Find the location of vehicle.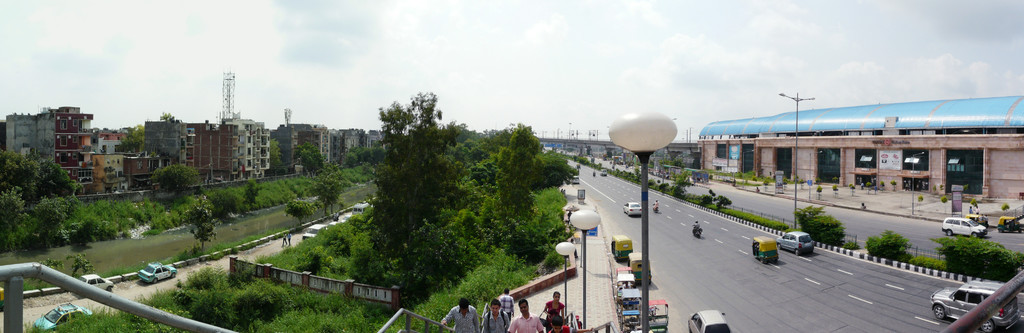
Location: box(623, 202, 643, 218).
